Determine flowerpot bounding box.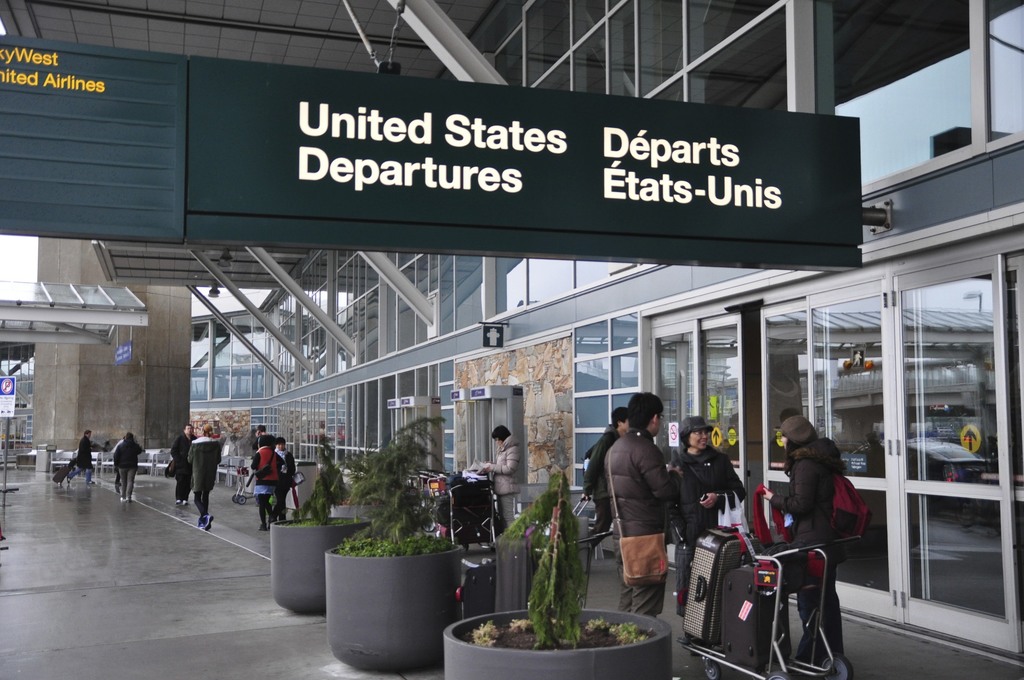
Determined: box=[442, 607, 671, 679].
